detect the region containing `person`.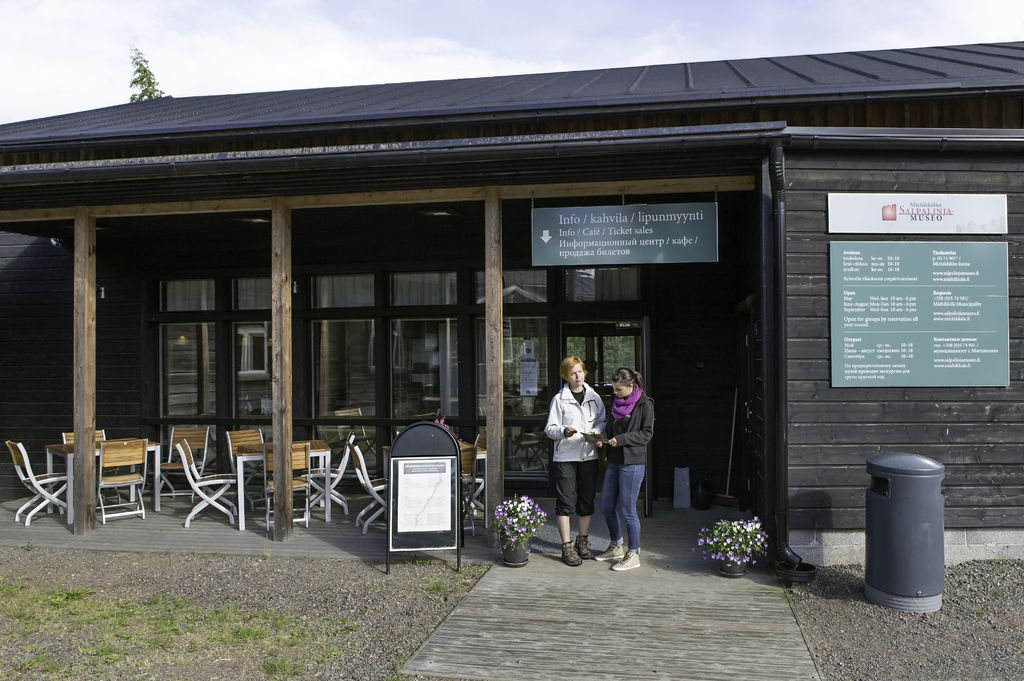
544 357 607 566.
